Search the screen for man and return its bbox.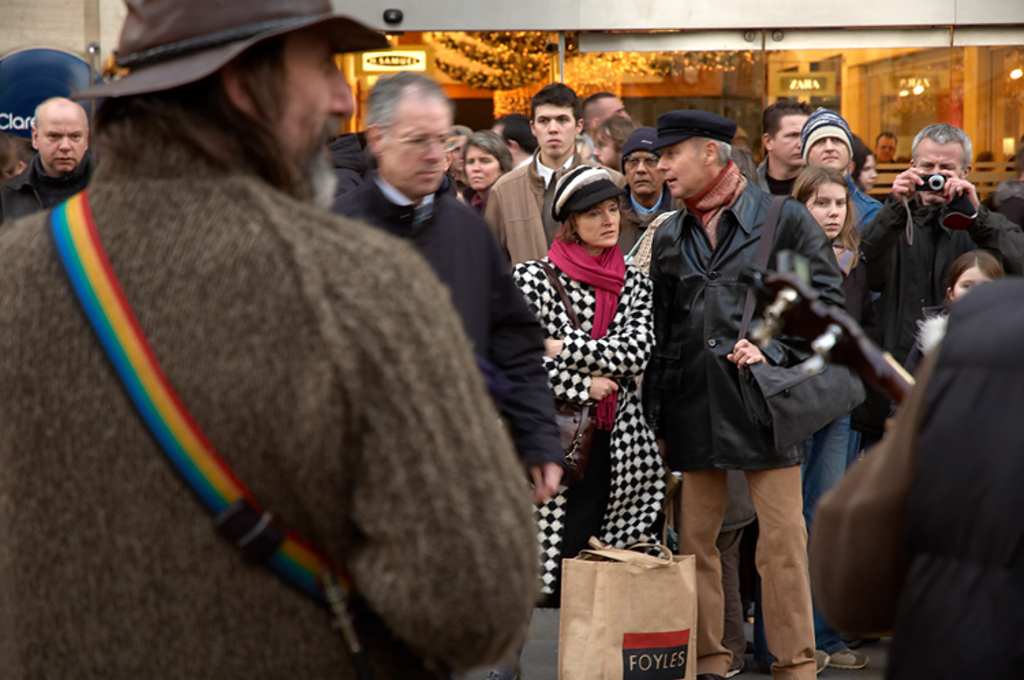
Found: box(336, 64, 558, 507).
